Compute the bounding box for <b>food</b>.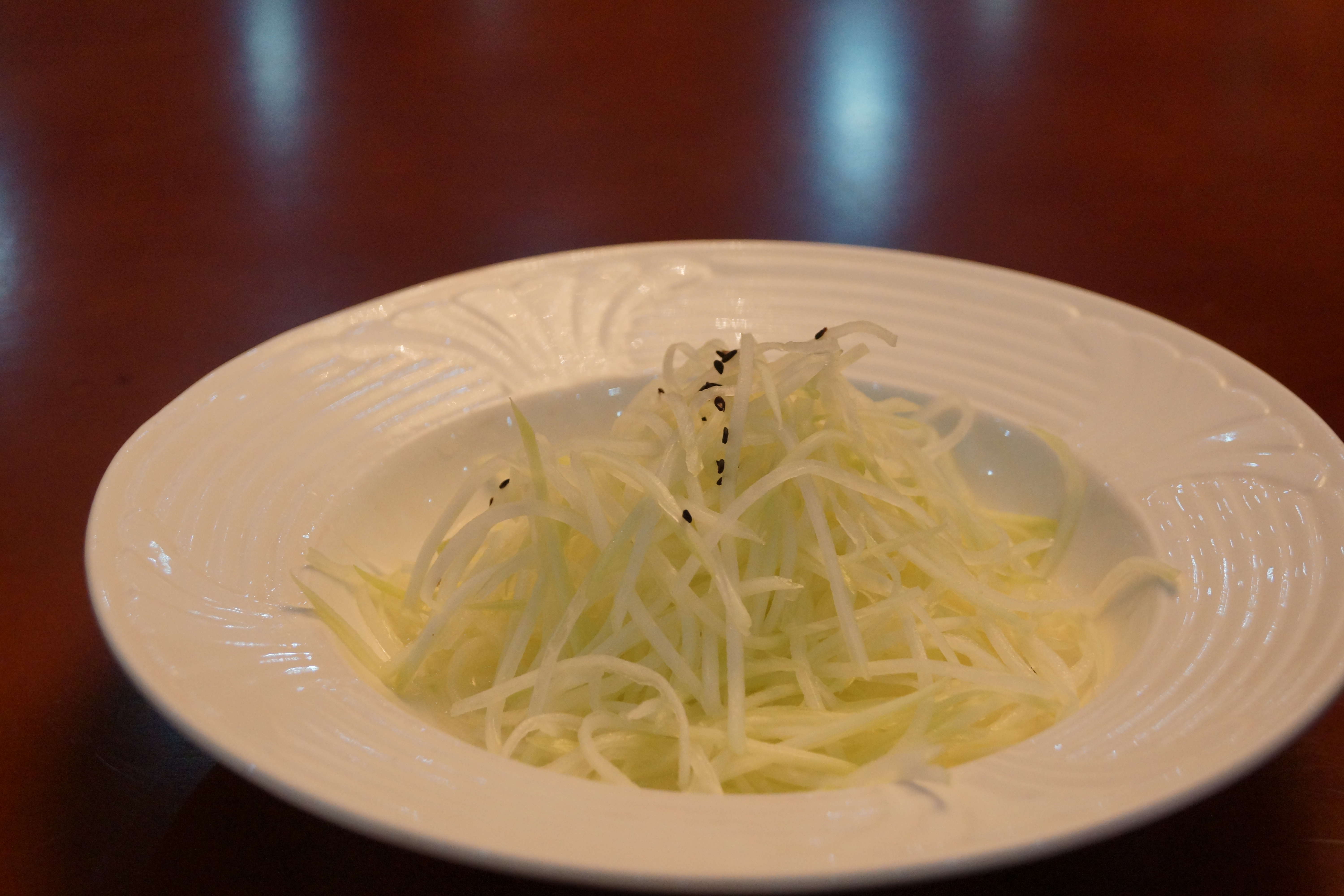
(left=71, top=67, right=260, bottom=172).
